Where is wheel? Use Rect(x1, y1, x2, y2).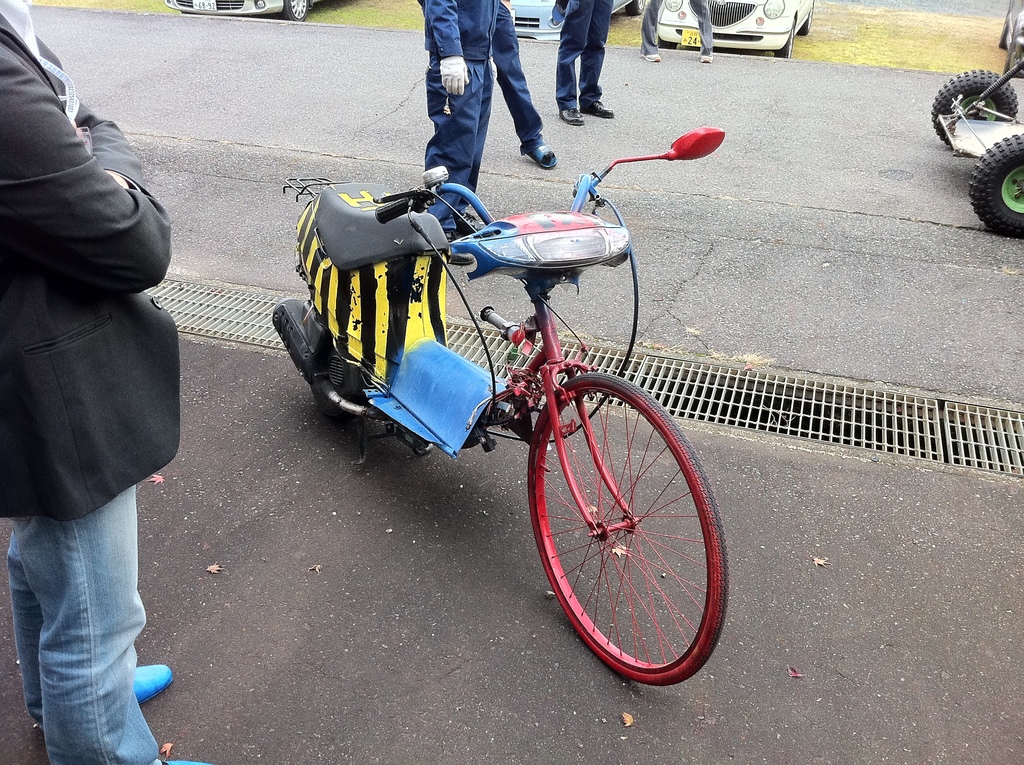
Rect(997, 26, 1009, 47).
